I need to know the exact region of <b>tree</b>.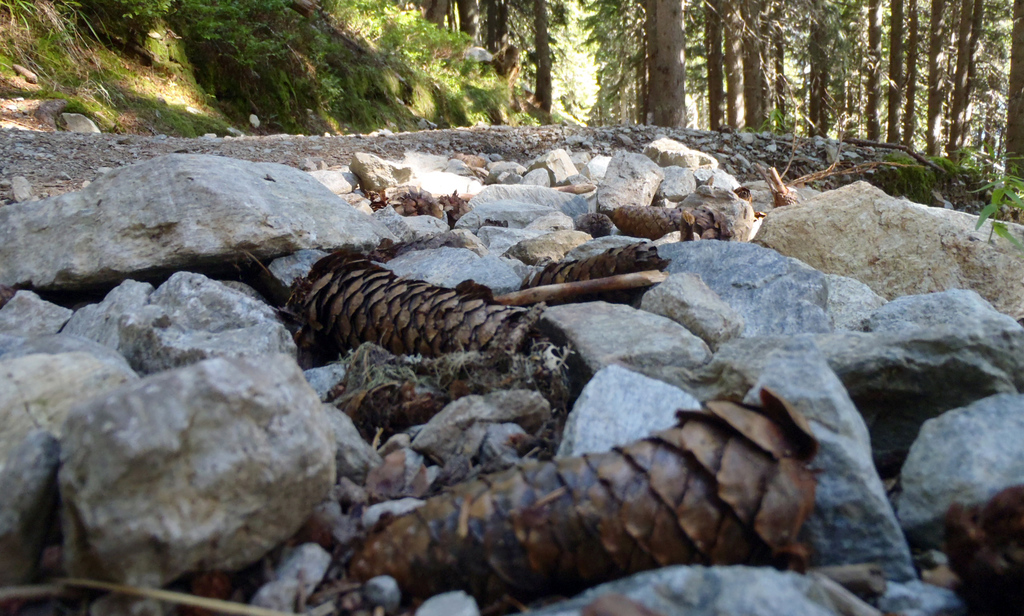
Region: Rect(643, 0, 687, 124).
